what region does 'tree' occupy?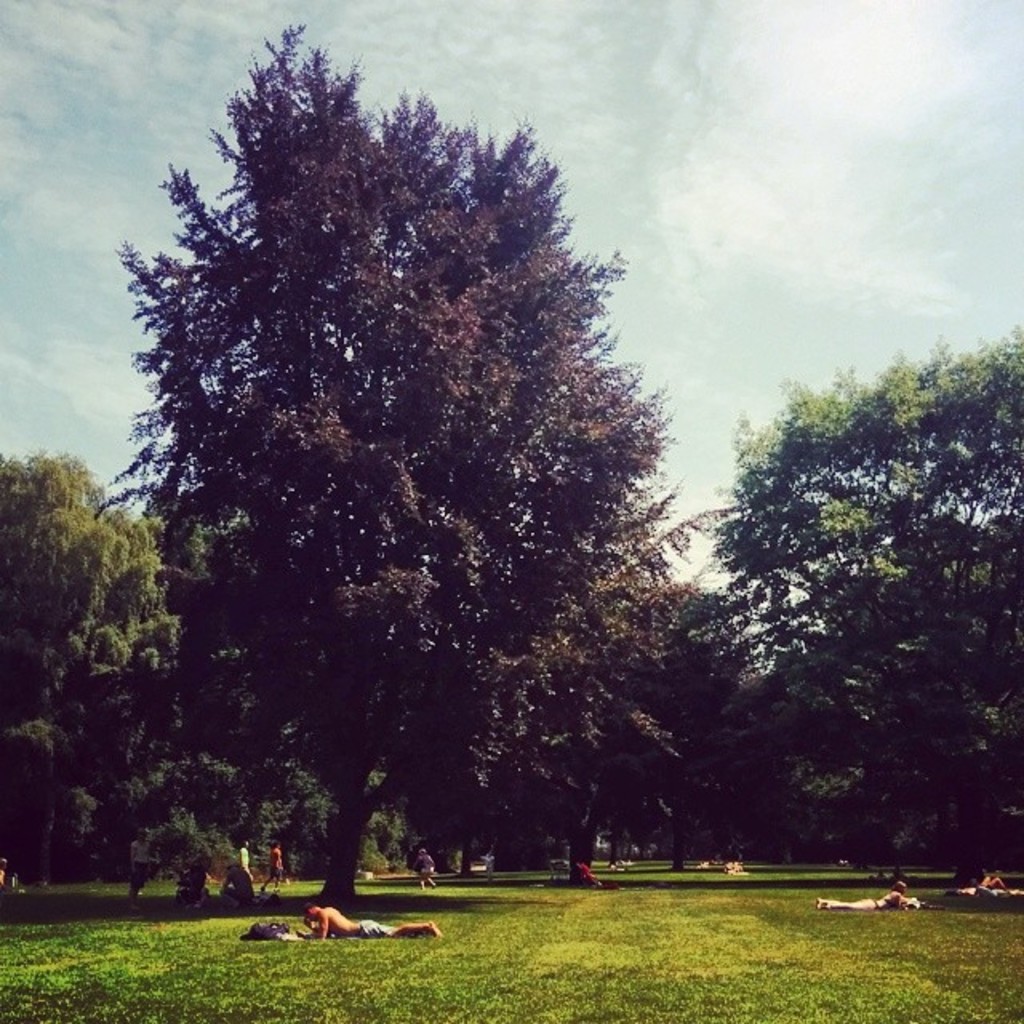
left=645, top=590, right=800, bottom=864.
